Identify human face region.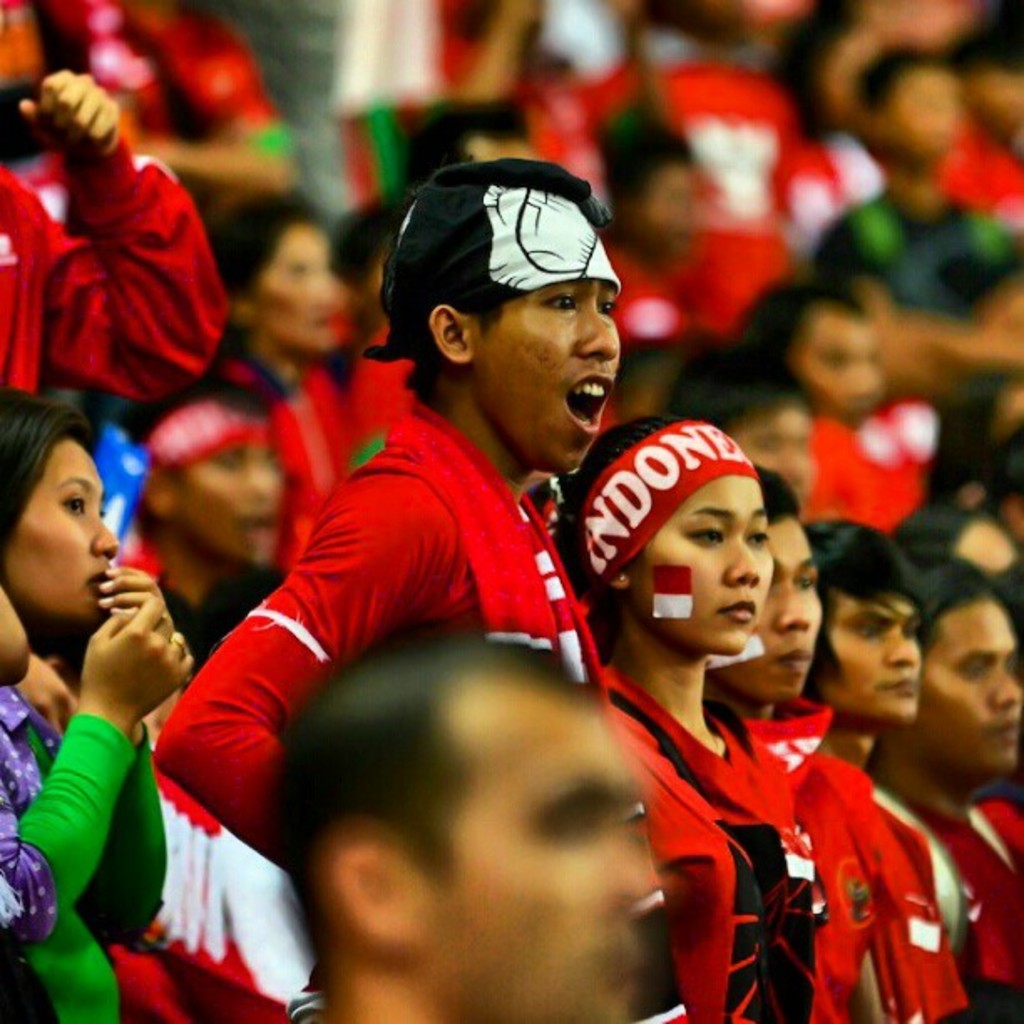
Region: 181,443,291,545.
